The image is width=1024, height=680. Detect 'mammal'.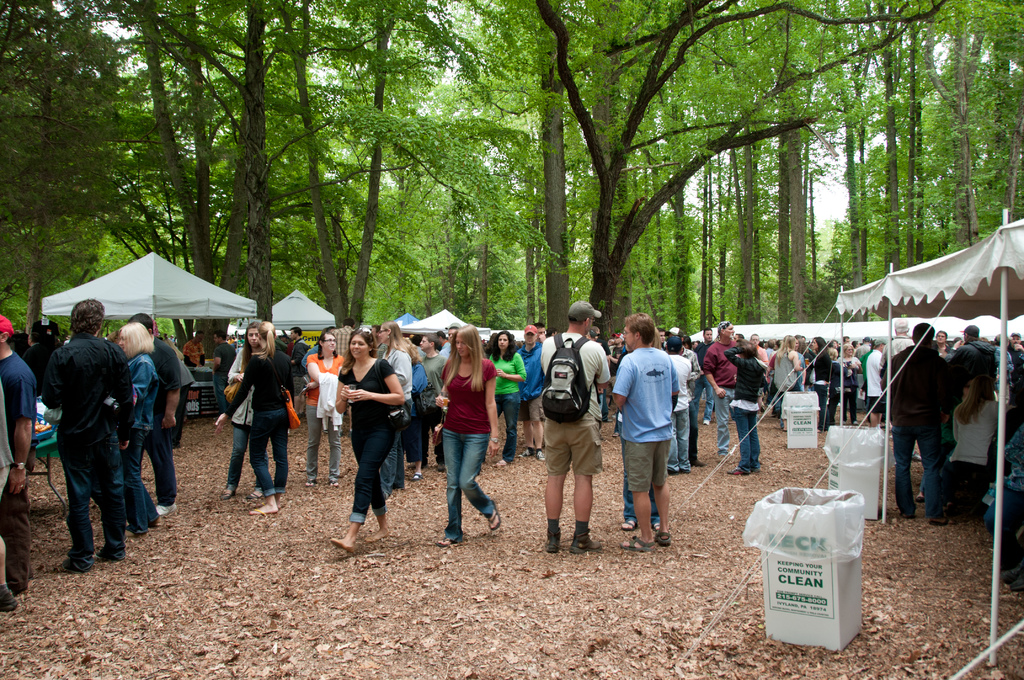
Detection: detection(993, 332, 1020, 373).
